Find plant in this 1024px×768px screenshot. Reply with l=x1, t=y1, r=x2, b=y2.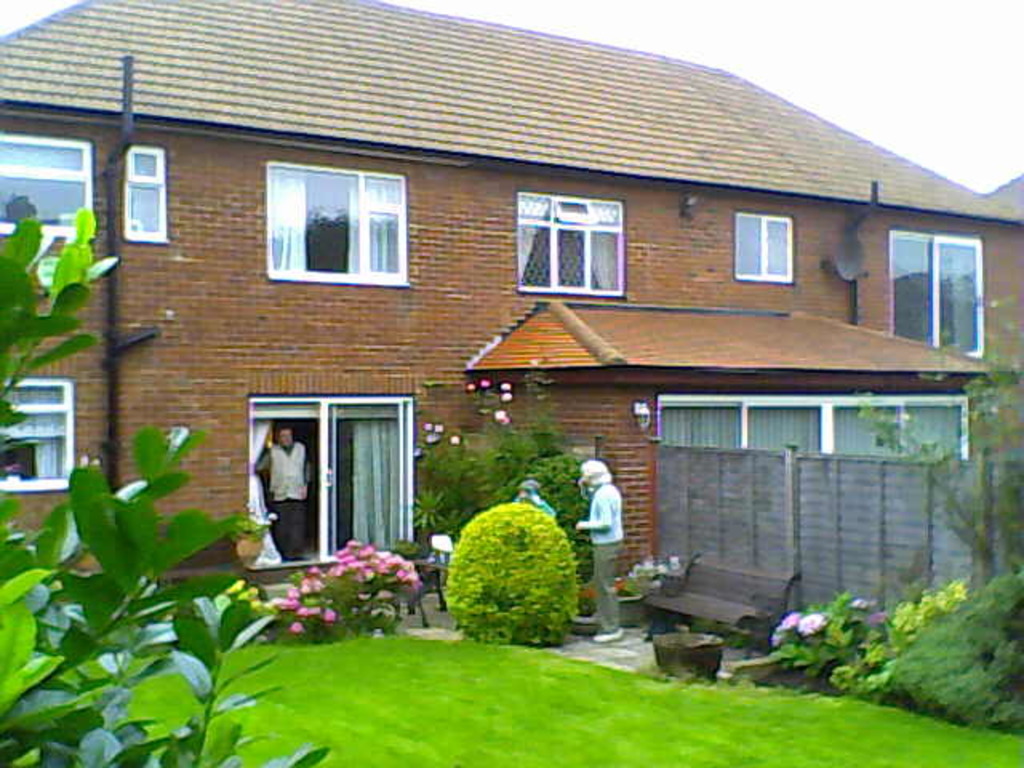
l=846, t=285, r=1022, b=584.
